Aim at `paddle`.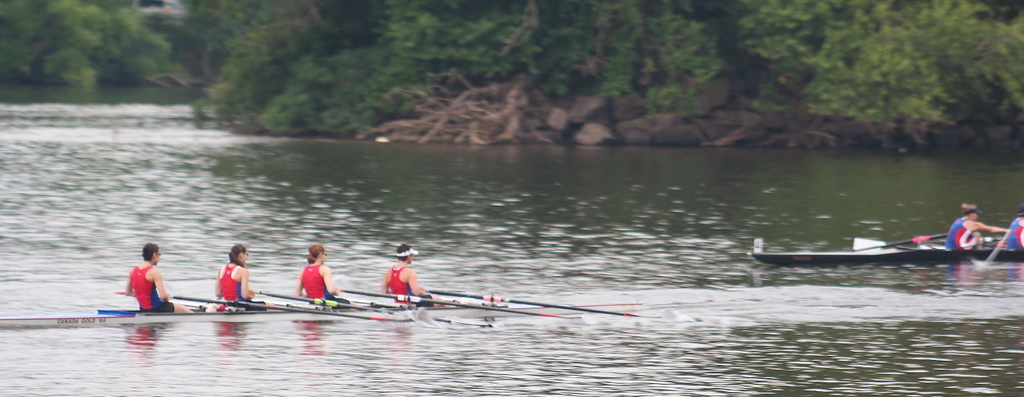
Aimed at {"x1": 987, "y1": 213, "x2": 1023, "y2": 267}.
